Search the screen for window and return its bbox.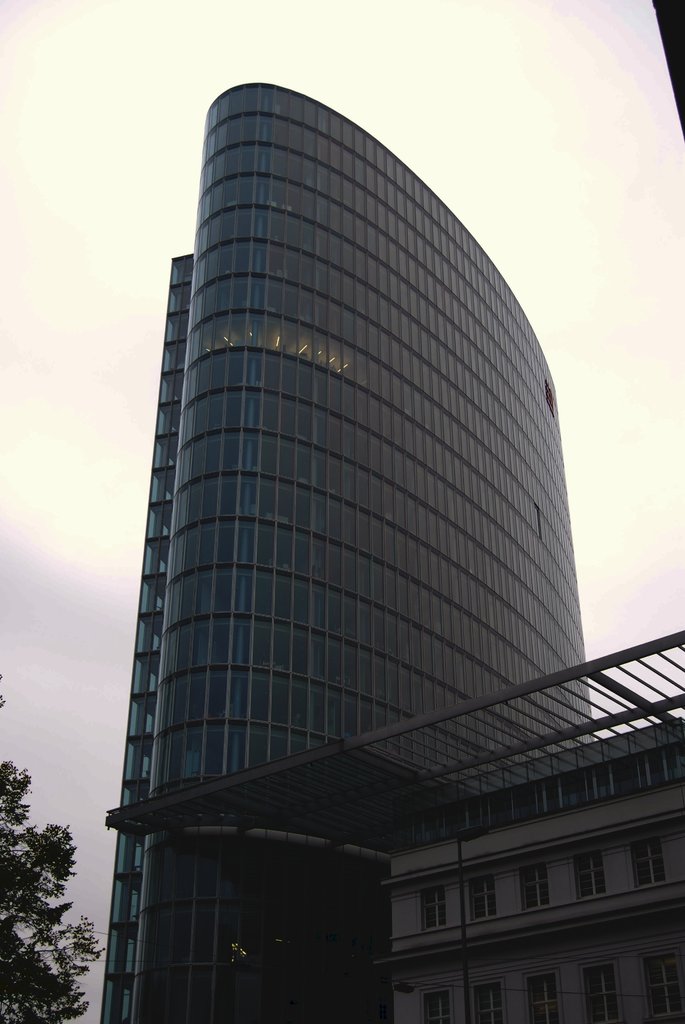
Found: rect(522, 865, 543, 908).
